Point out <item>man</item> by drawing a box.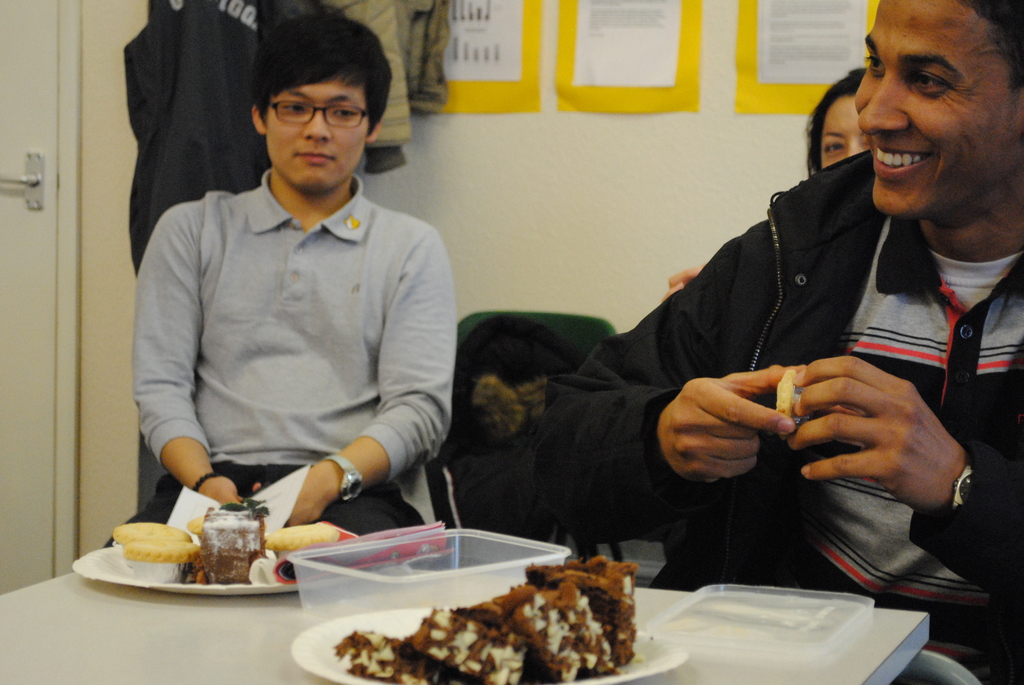
l=536, t=0, r=1023, b=684.
